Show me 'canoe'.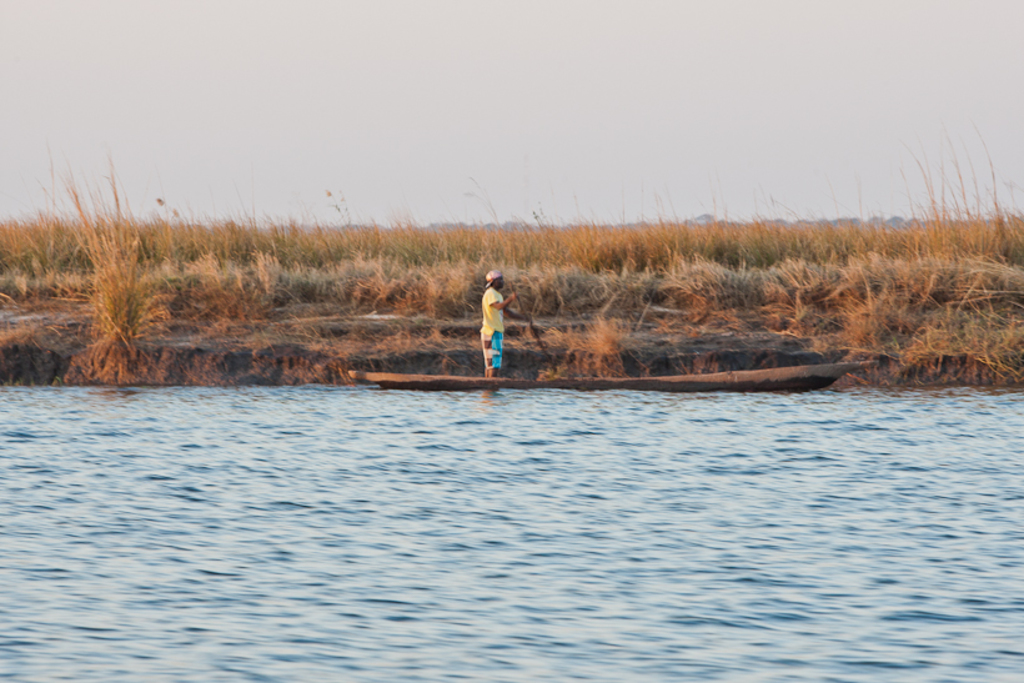
'canoe' is here: 346 362 880 388.
